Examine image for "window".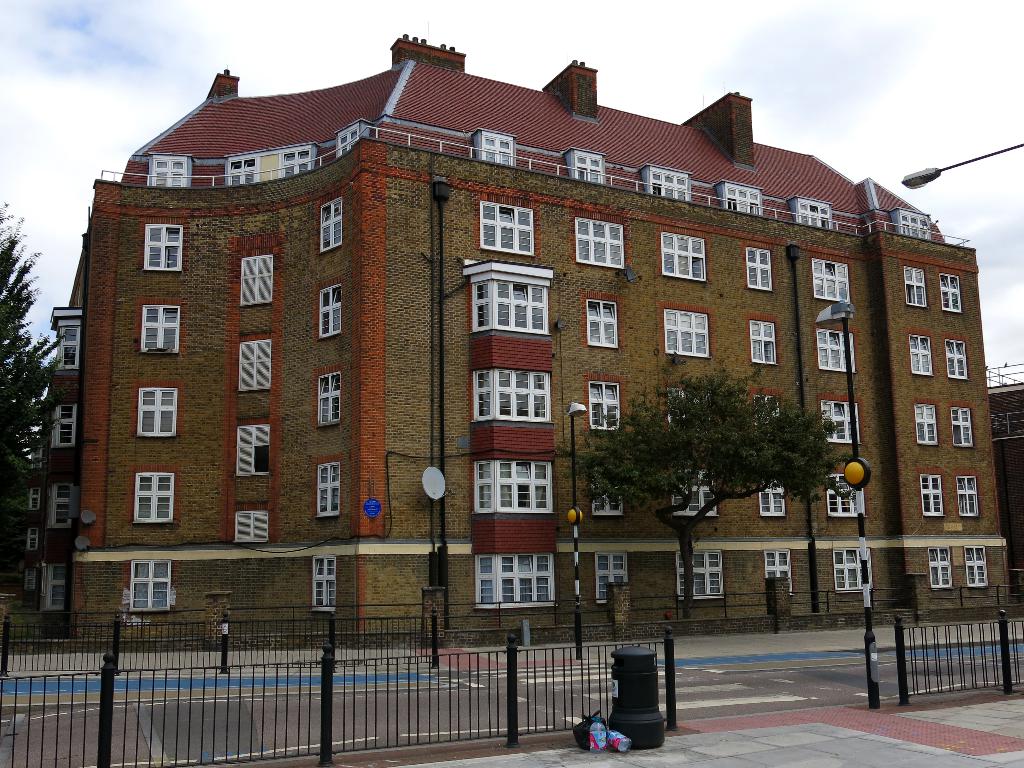
Examination result: left=759, top=483, right=785, bottom=515.
